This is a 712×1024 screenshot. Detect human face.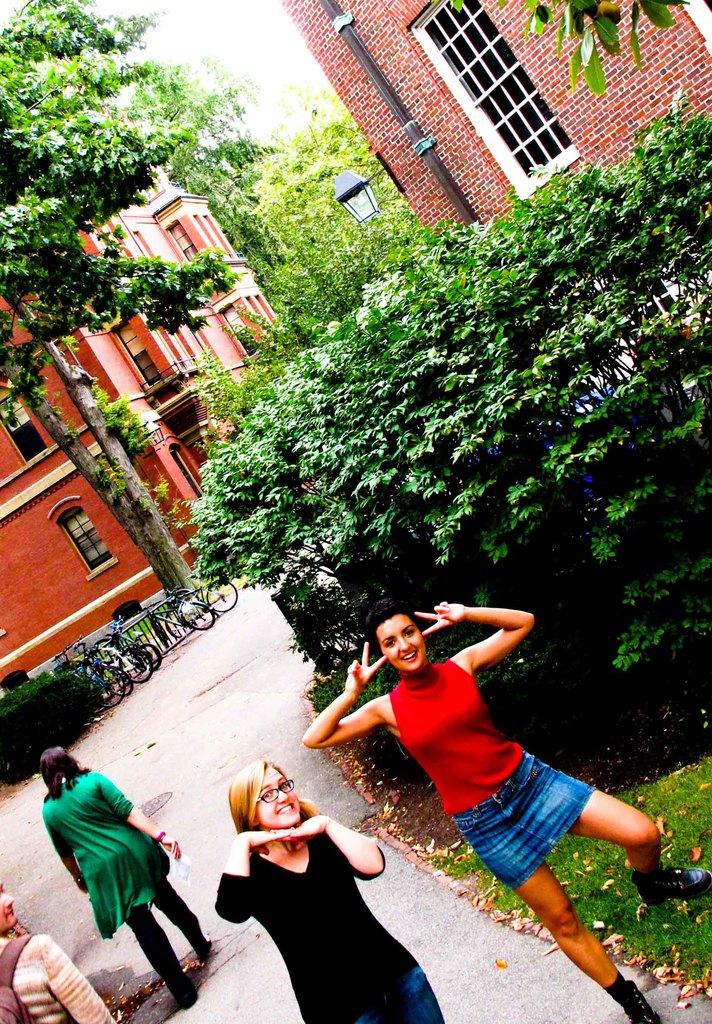
(x1=375, y1=612, x2=427, y2=671).
